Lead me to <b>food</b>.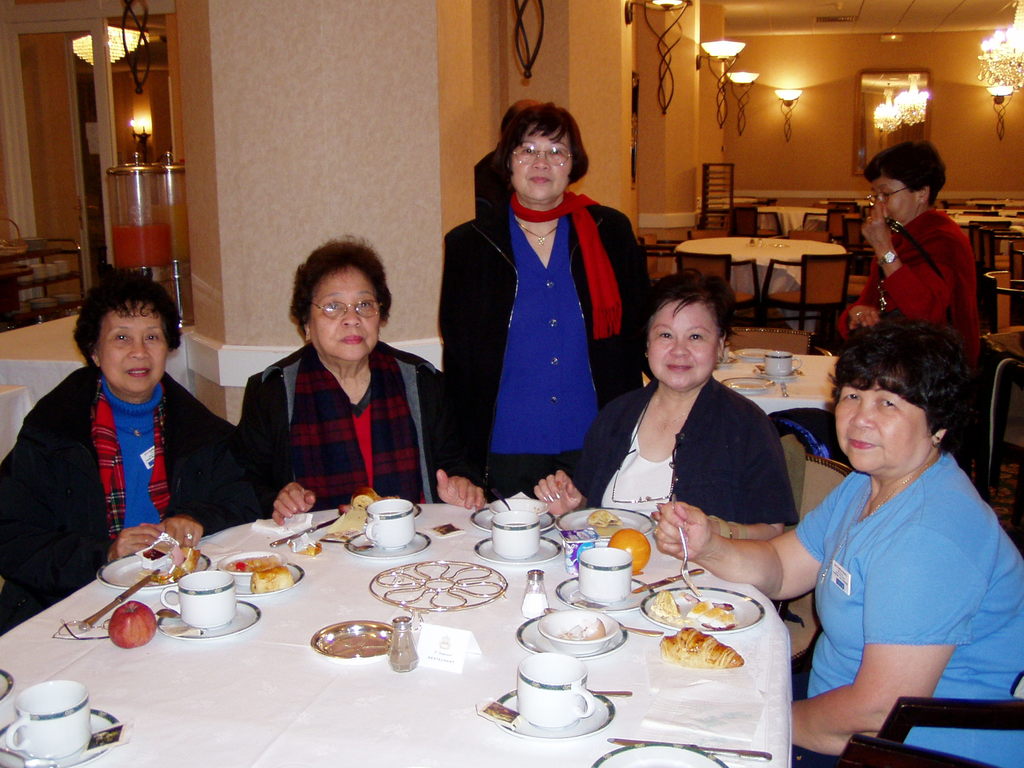
Lead to {"x1": 252, "y1": 566, "x2": 292, "y2": 595}.
